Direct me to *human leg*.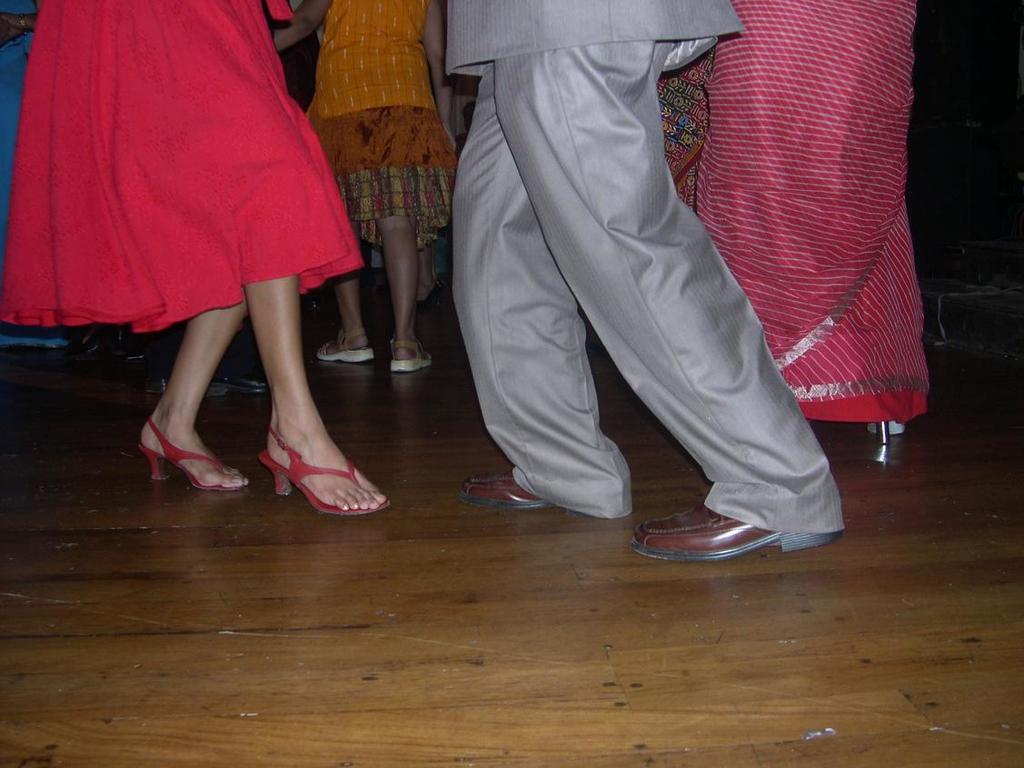
Direction: crop(243, 271, 392, 514).
